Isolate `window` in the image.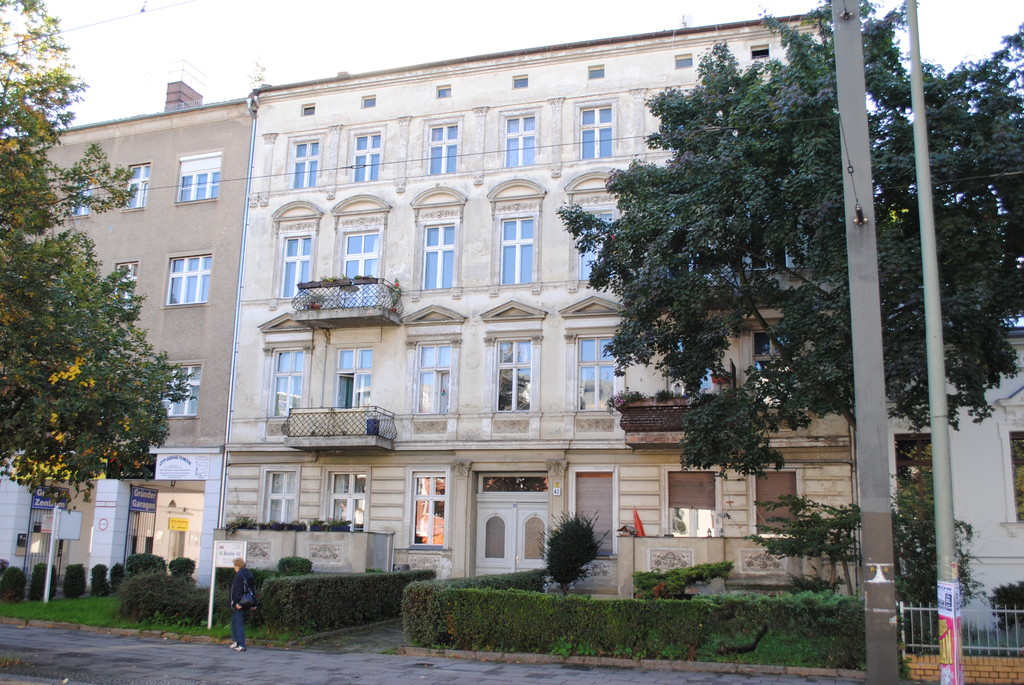
Isolated region: pyautogui.locateOnScreen(563, 170, 621, 288).
